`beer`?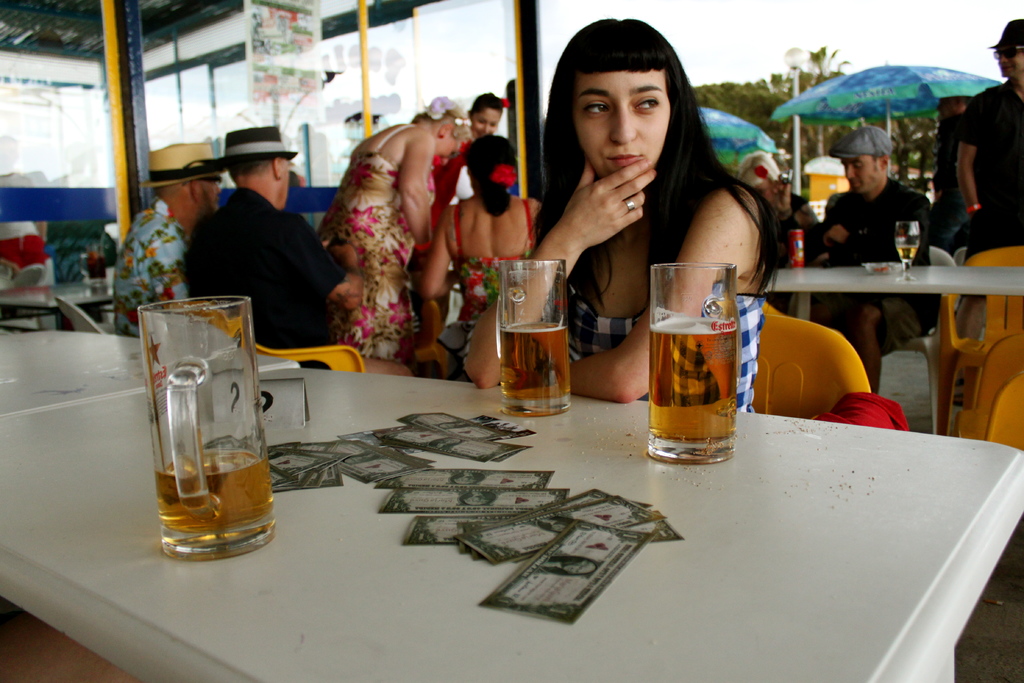
rect(494, 258, 572, 437)
